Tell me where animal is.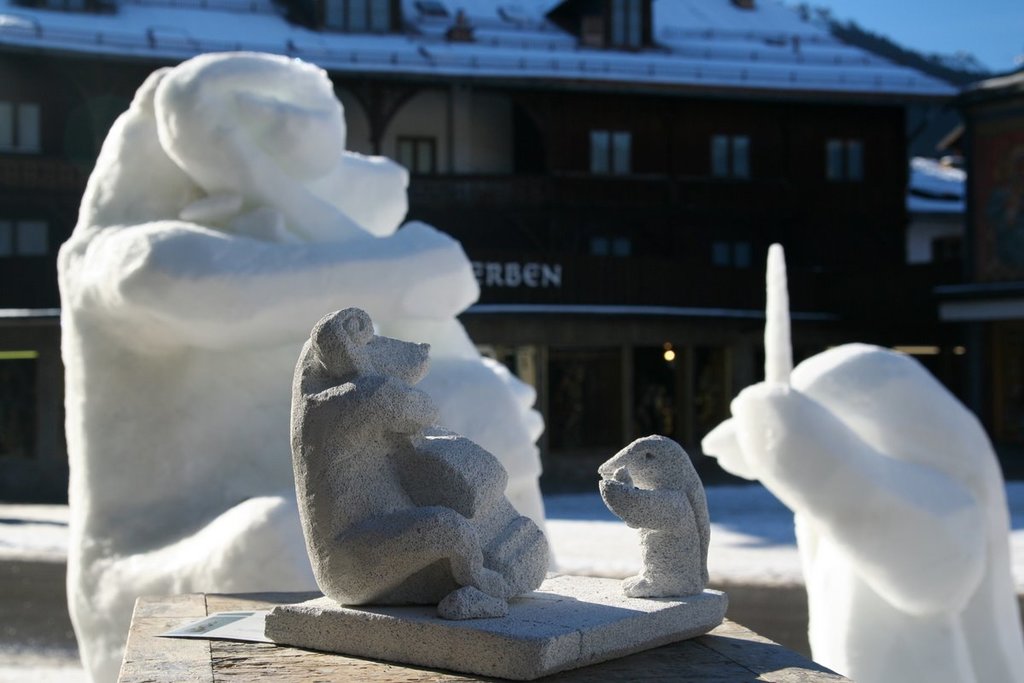
animal is at box(64, 58, 544, 679).
